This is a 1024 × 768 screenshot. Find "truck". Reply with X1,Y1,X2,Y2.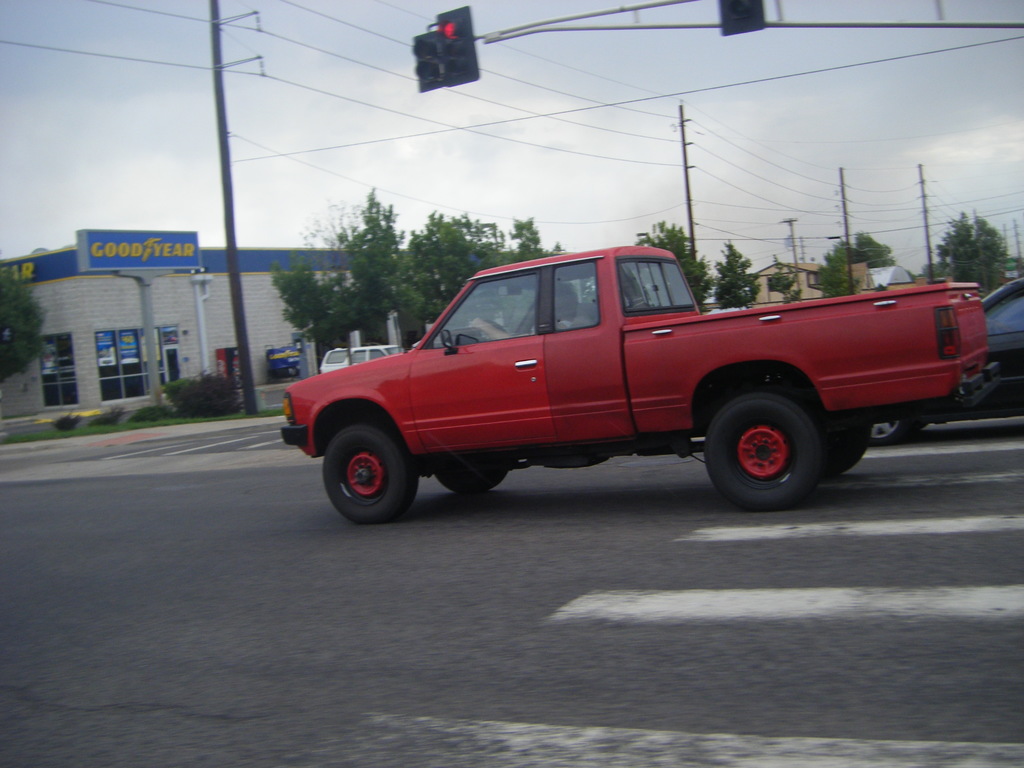
867,273,1023,433.
